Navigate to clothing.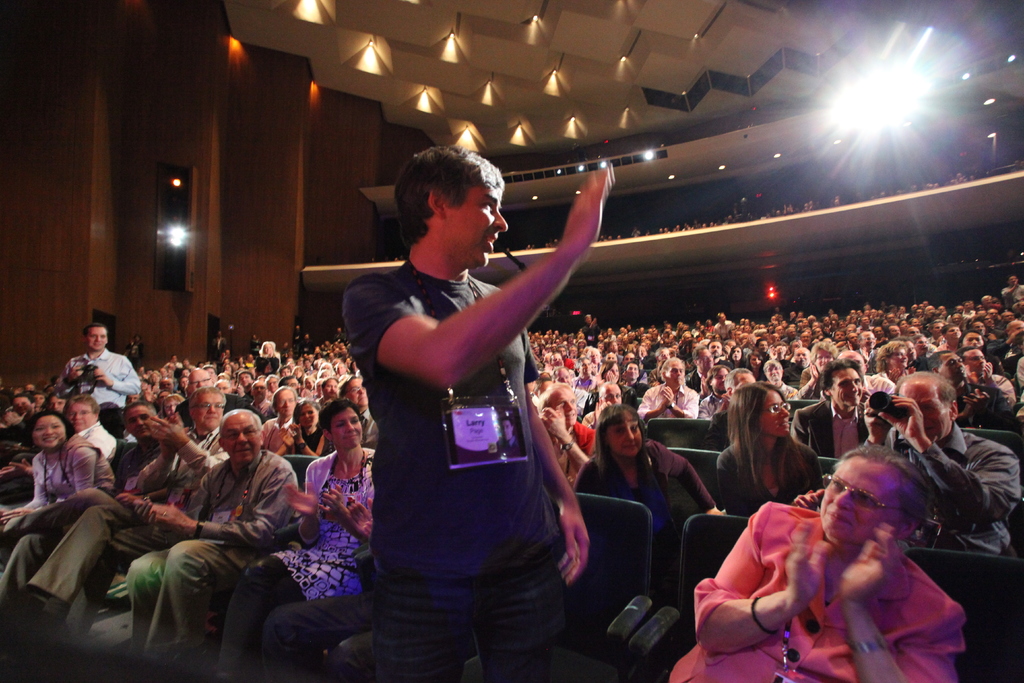
Navigation target: <bbox>261, 542, 372, 682</bbox>.
